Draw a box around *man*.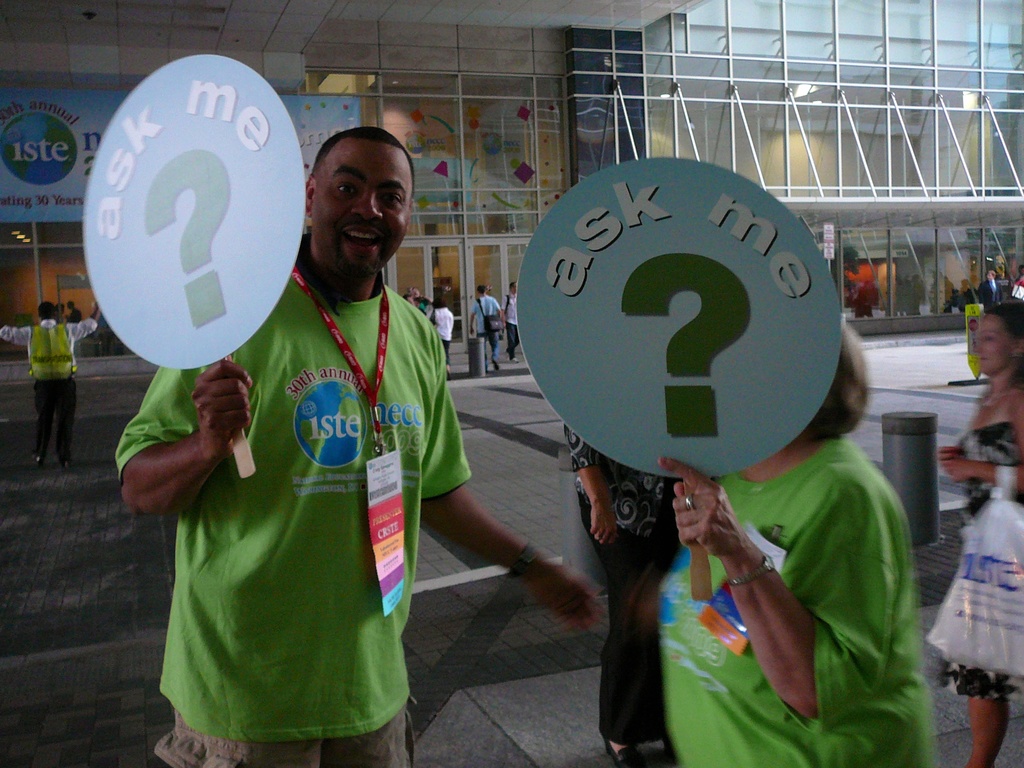
detection(980, 272, 1000, 312).
